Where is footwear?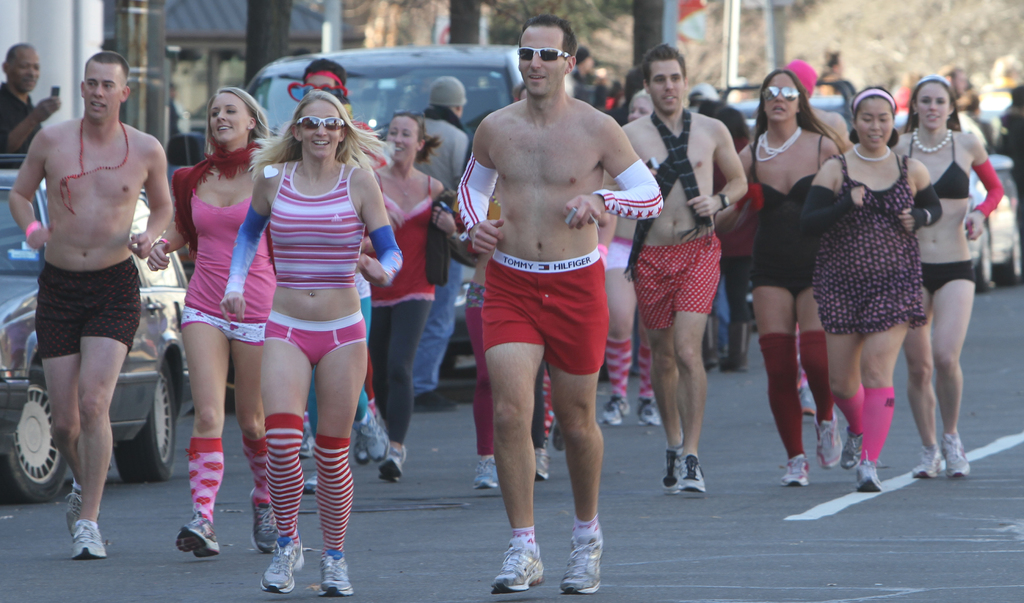
(left=780, top=454, right=812, bottom=484).
